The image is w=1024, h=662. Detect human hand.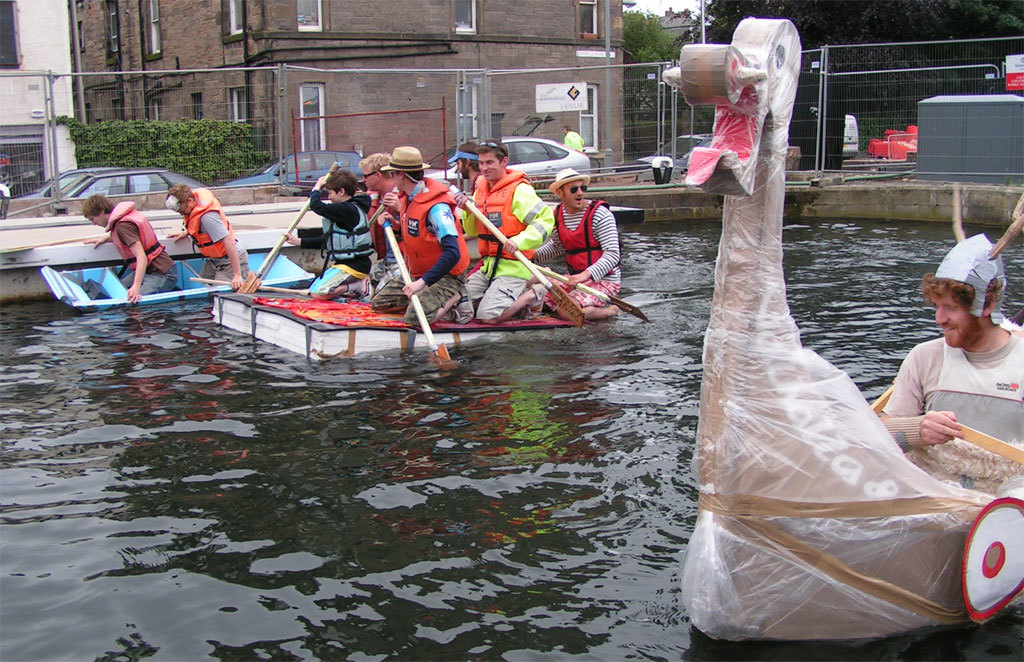
Detection: x1=400, y1=279, x2=426, y2=303.
